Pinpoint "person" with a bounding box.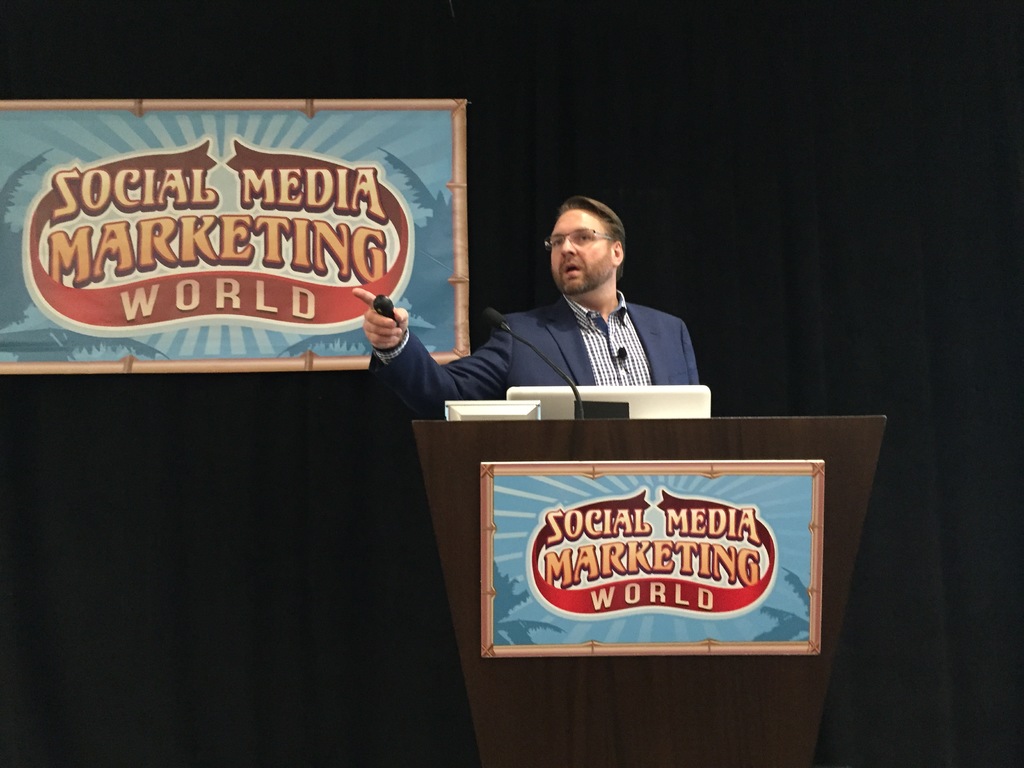
bbox(354, 195, 701, 419).
